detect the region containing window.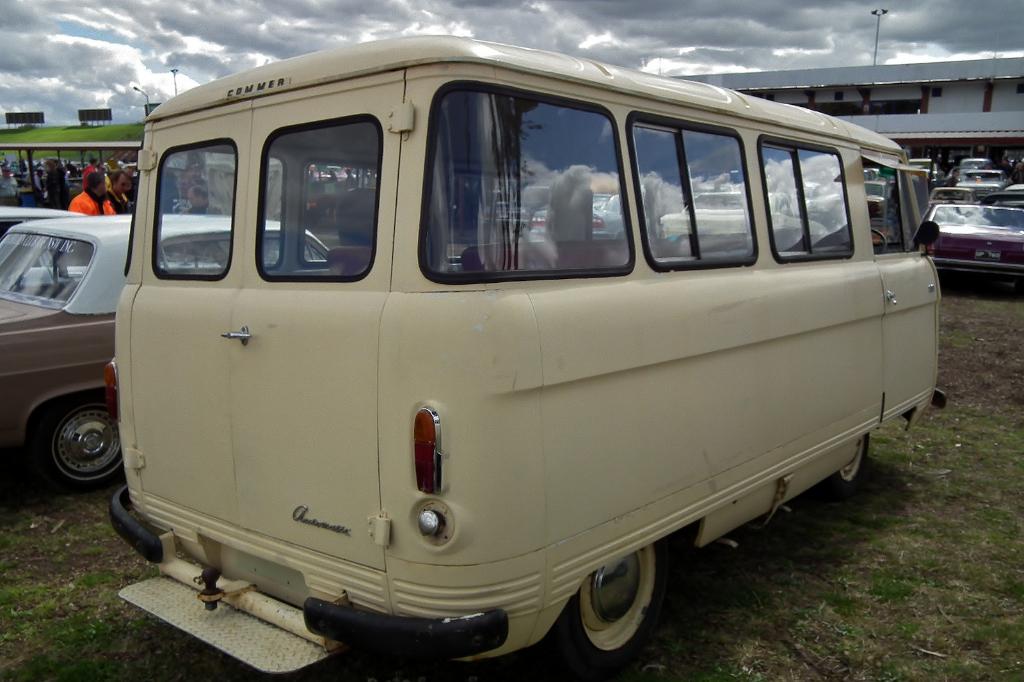
[x1=426, y1=99, x2=627, y2=269].
